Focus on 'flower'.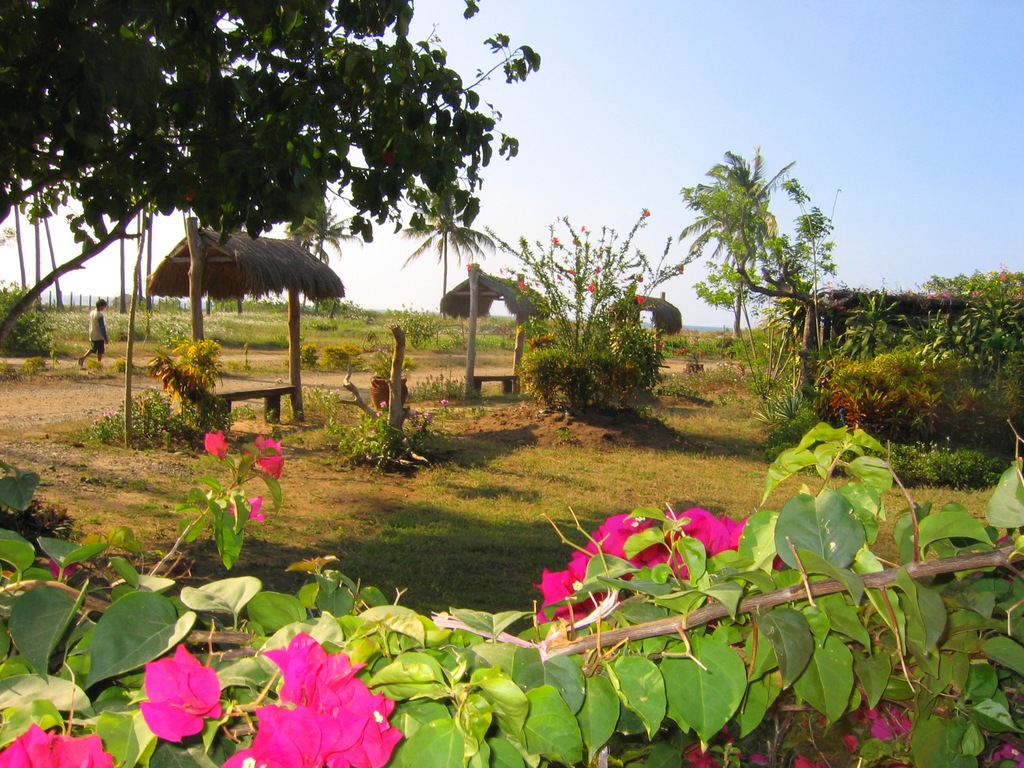
Focused at <bbox>420, 408, 429, 418</bbox>.
